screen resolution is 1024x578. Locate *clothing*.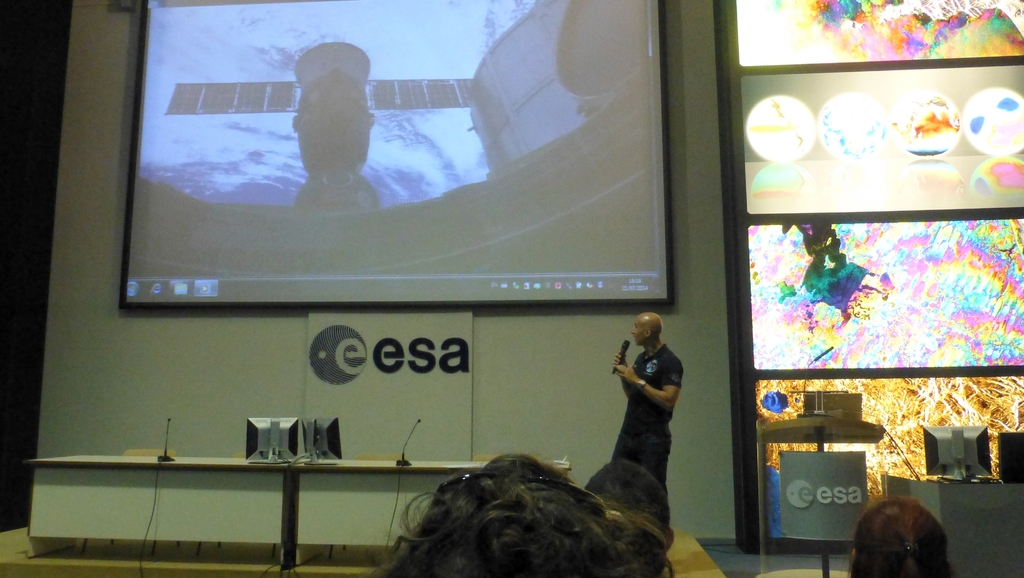
Rect(663, 525, 722, 577).
